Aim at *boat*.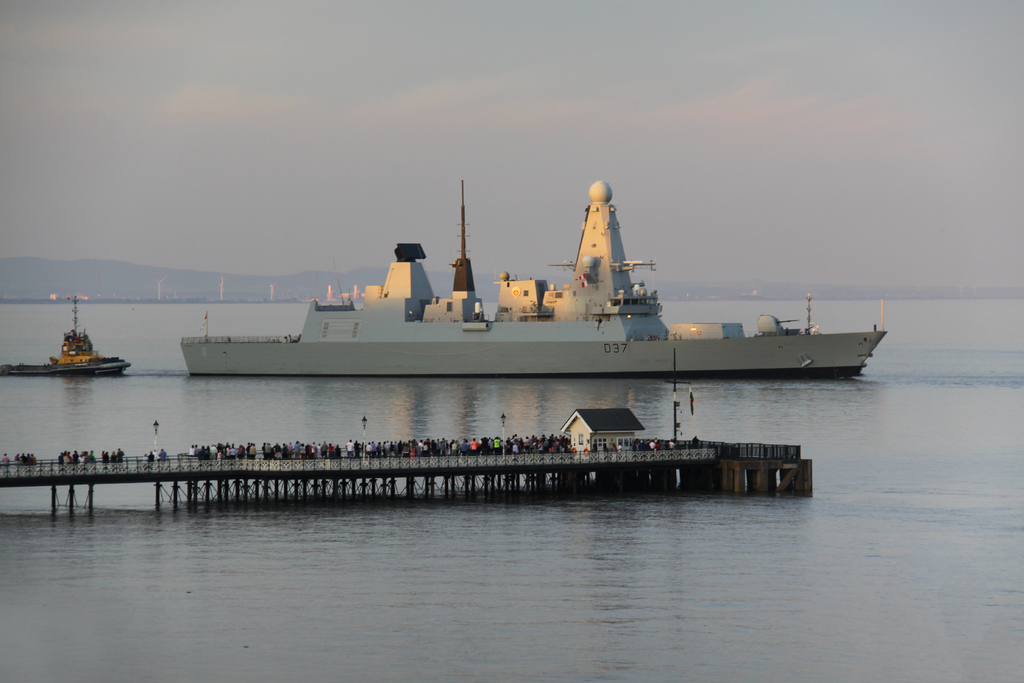
Aimed at left=140, top=179, right=867, bottom=385.
